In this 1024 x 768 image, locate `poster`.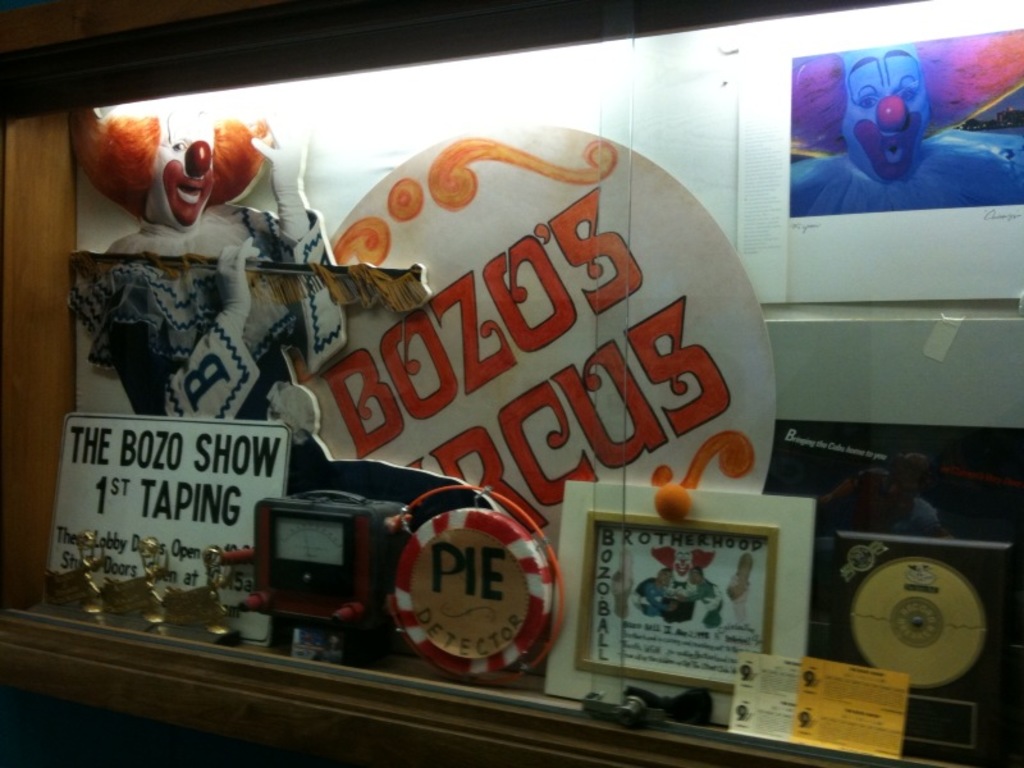
Bounding box: {"left": 785, "top": 19, "right": 1023, "bottom": 220}.
